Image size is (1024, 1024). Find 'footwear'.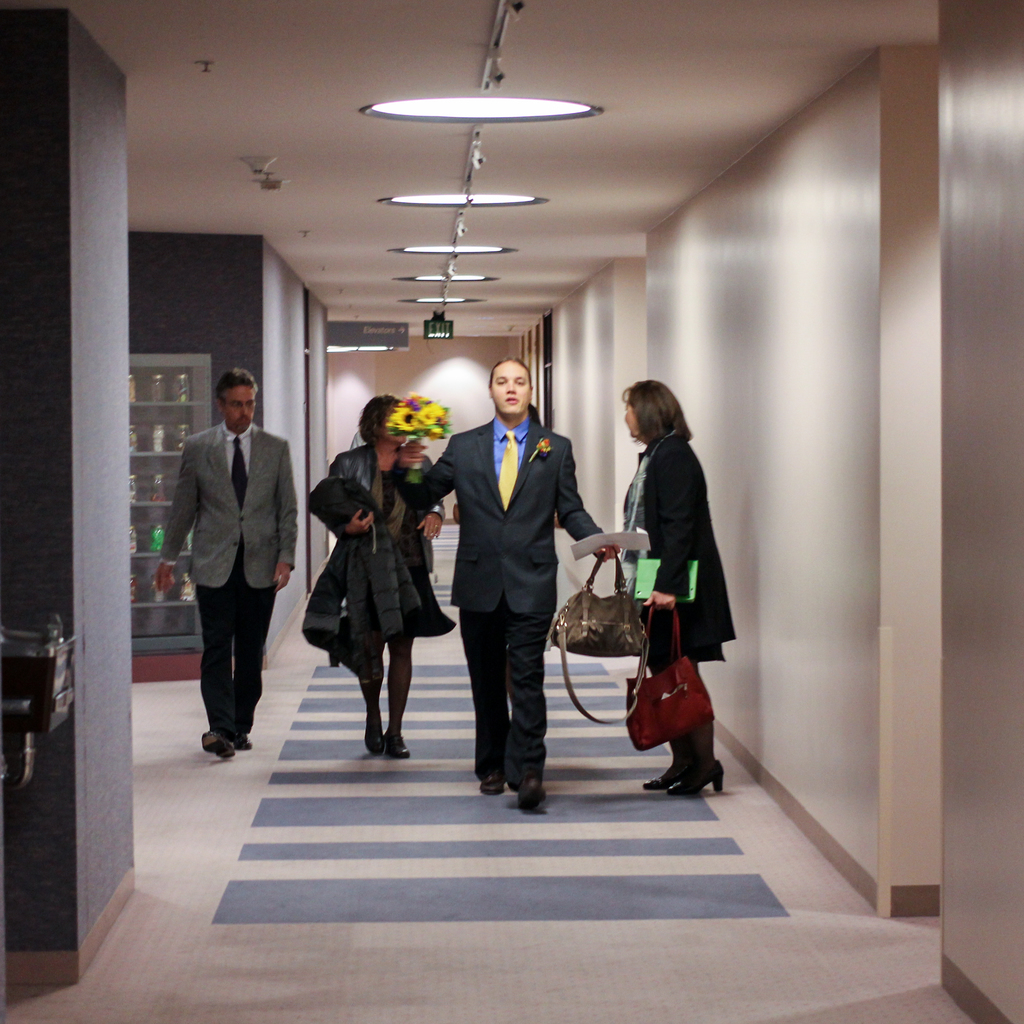
x1=237, y1=728, x2=252, y2=749.
